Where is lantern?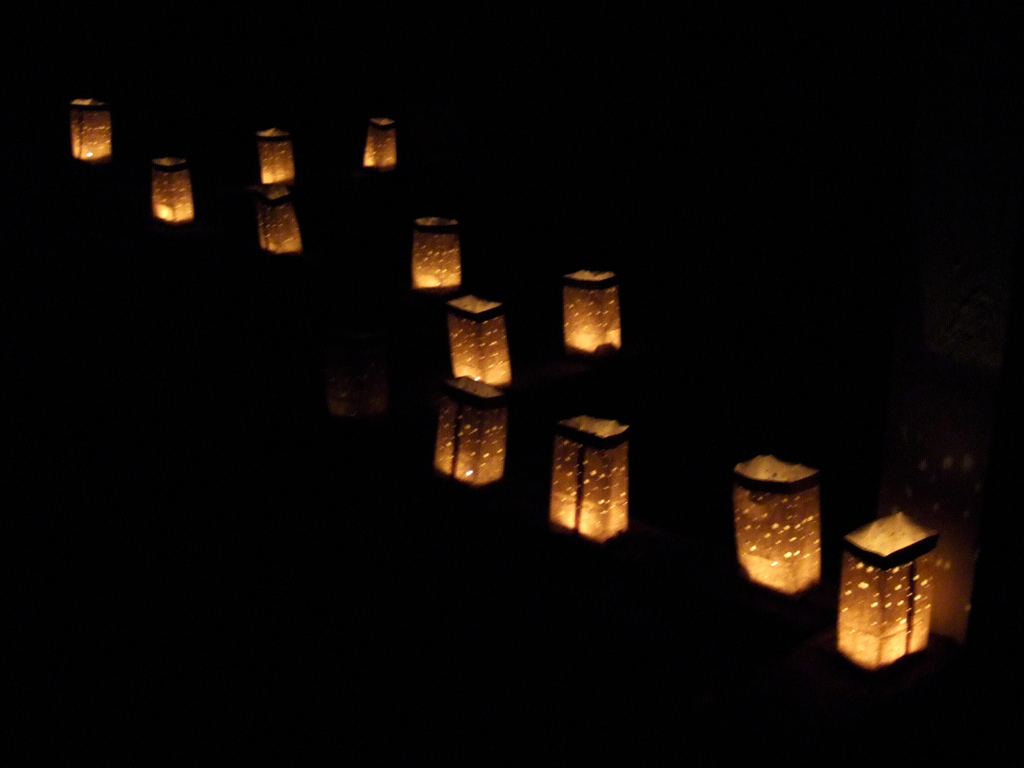
428, 376, 506, 486.
